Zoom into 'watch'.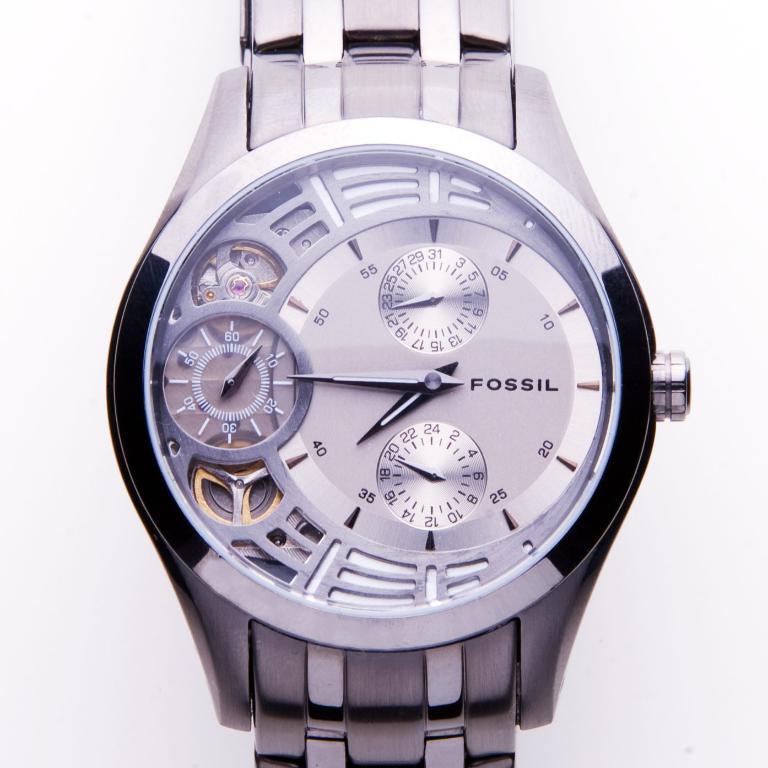
Zoom target: (left=90, top=3, right=685, bottom=767).
